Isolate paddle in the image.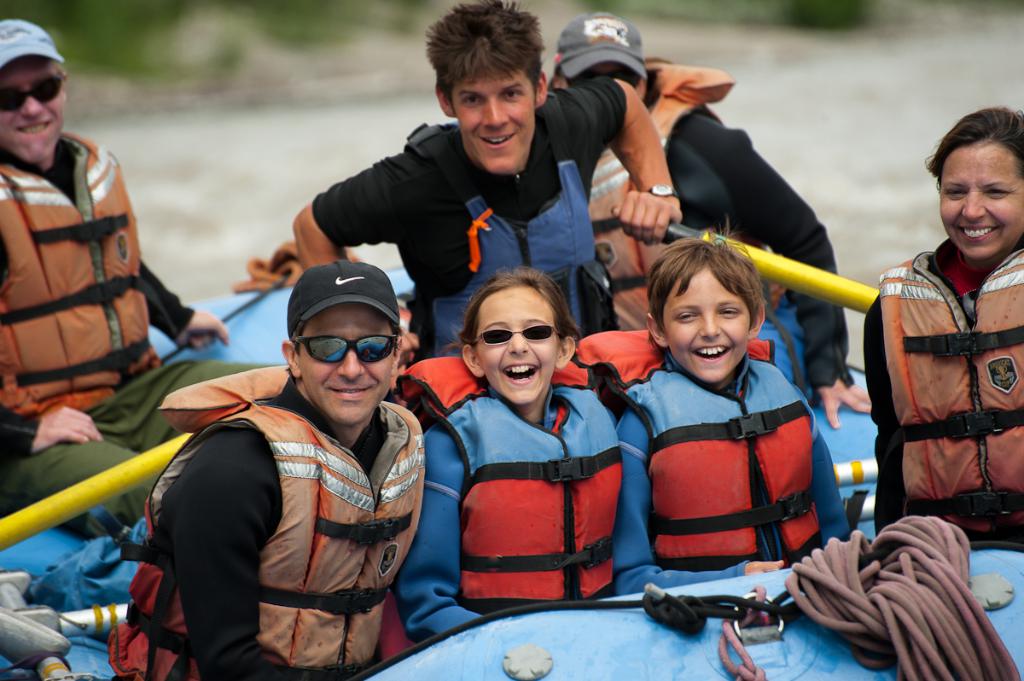
Isolated region: (672,224,875,317).
